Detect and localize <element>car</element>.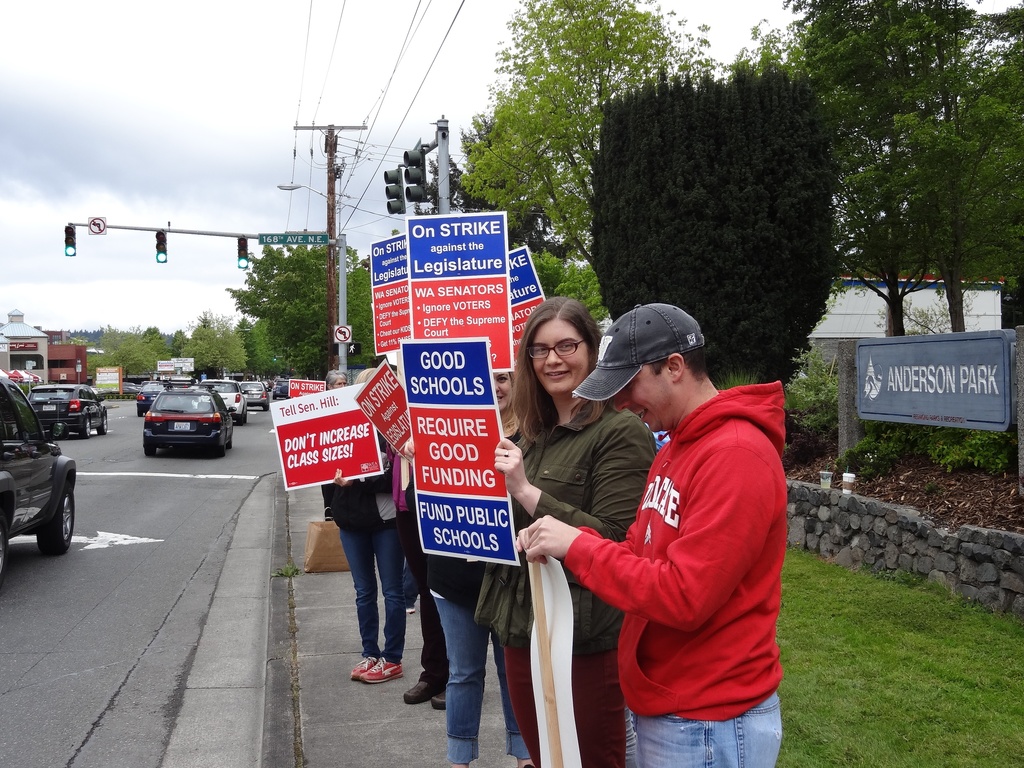
Localized at l=245, t=383, r=270, b=413.
